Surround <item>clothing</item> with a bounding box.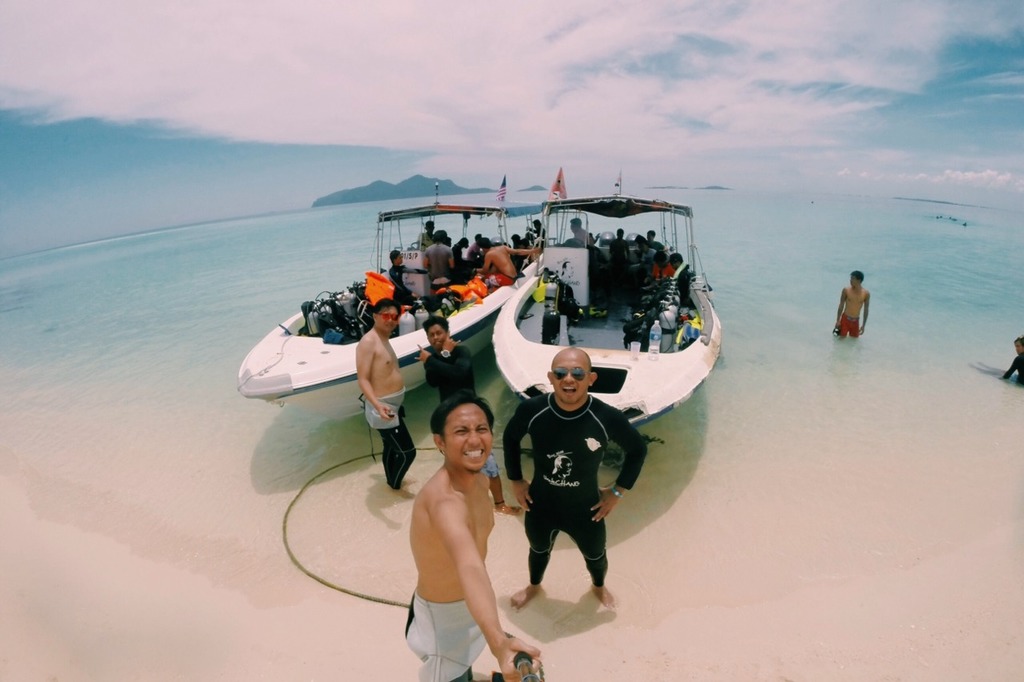
(502, 394, 644, 584).
